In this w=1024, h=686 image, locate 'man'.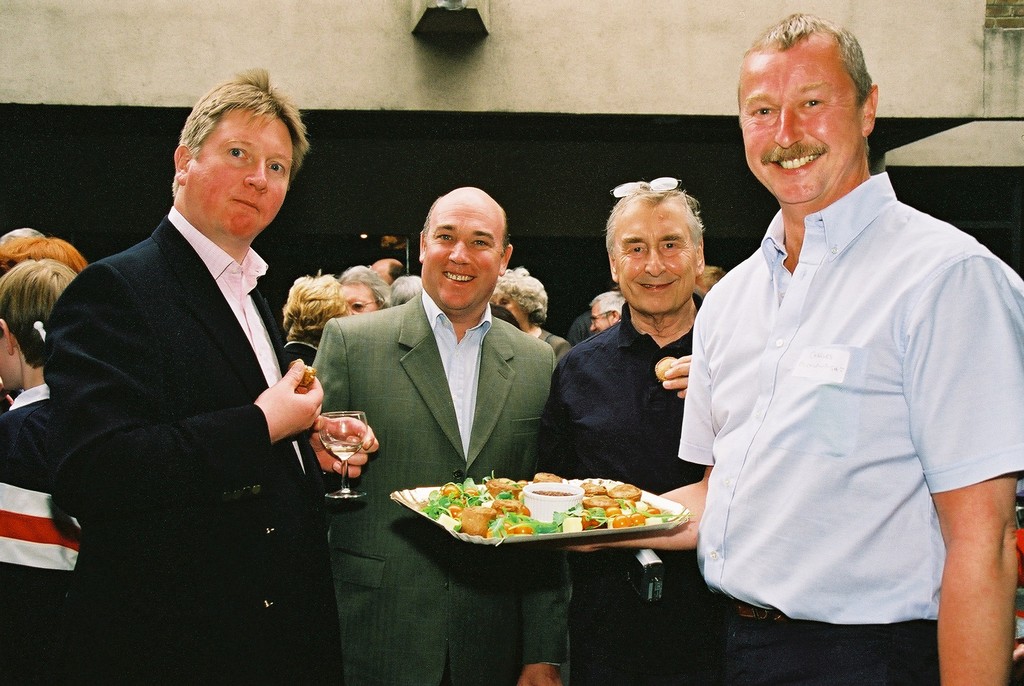
Bounding box: (left=46, top=63, right=380, bottom=685).
